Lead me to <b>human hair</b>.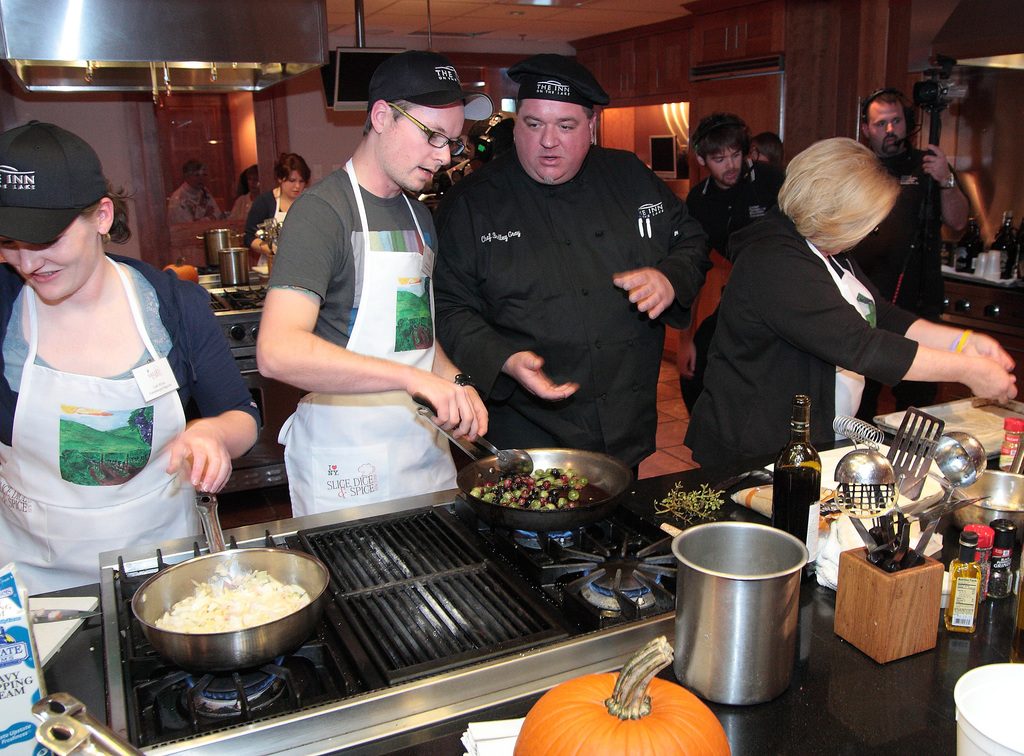
Lead to (694,113,755,156).
